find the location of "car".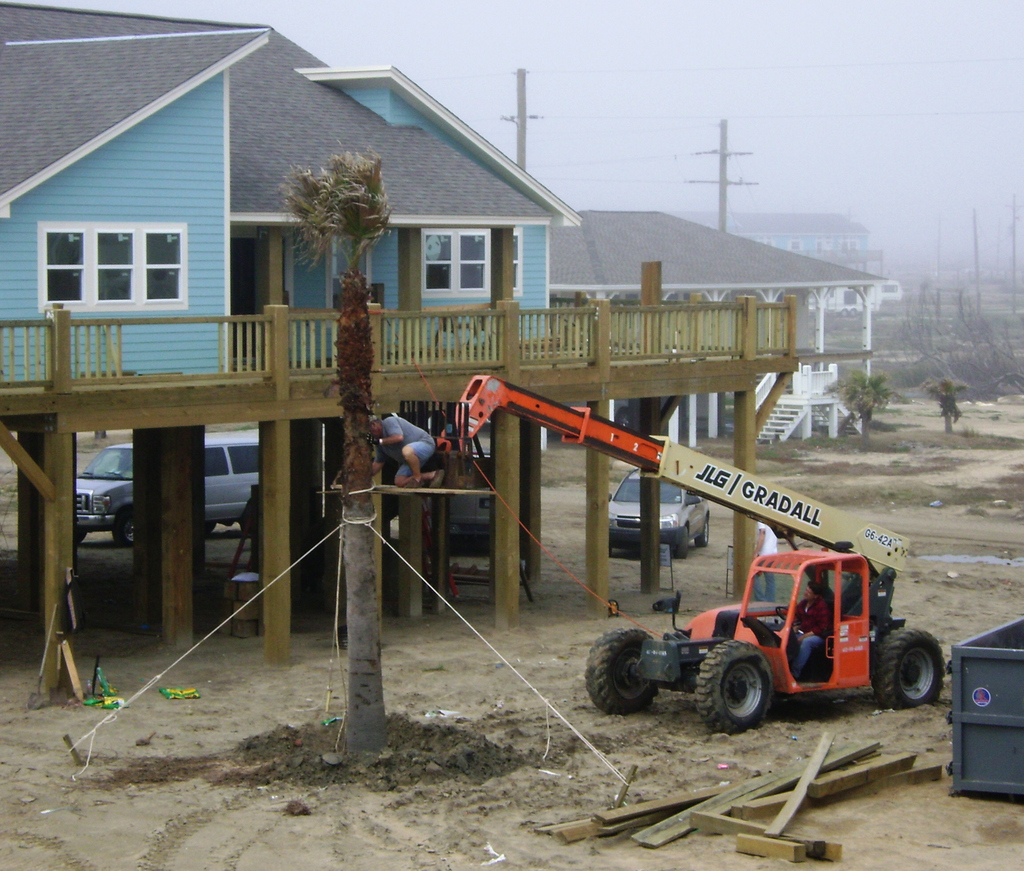
Location: locate(78, 439, 264, 544).
